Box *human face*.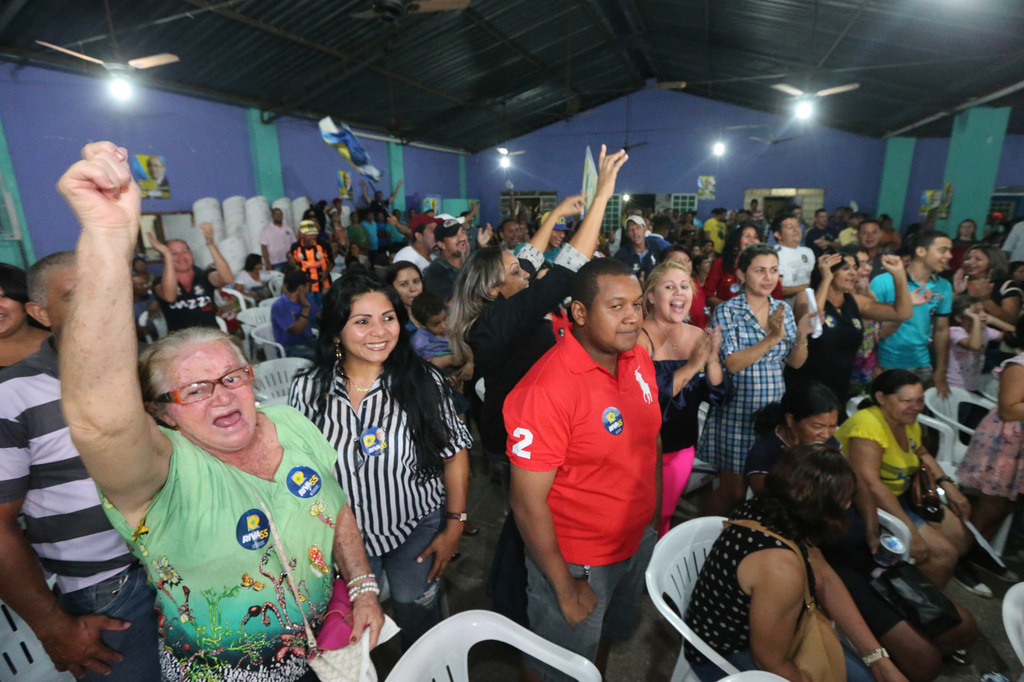
bbox(886, 384, 925, 424).
